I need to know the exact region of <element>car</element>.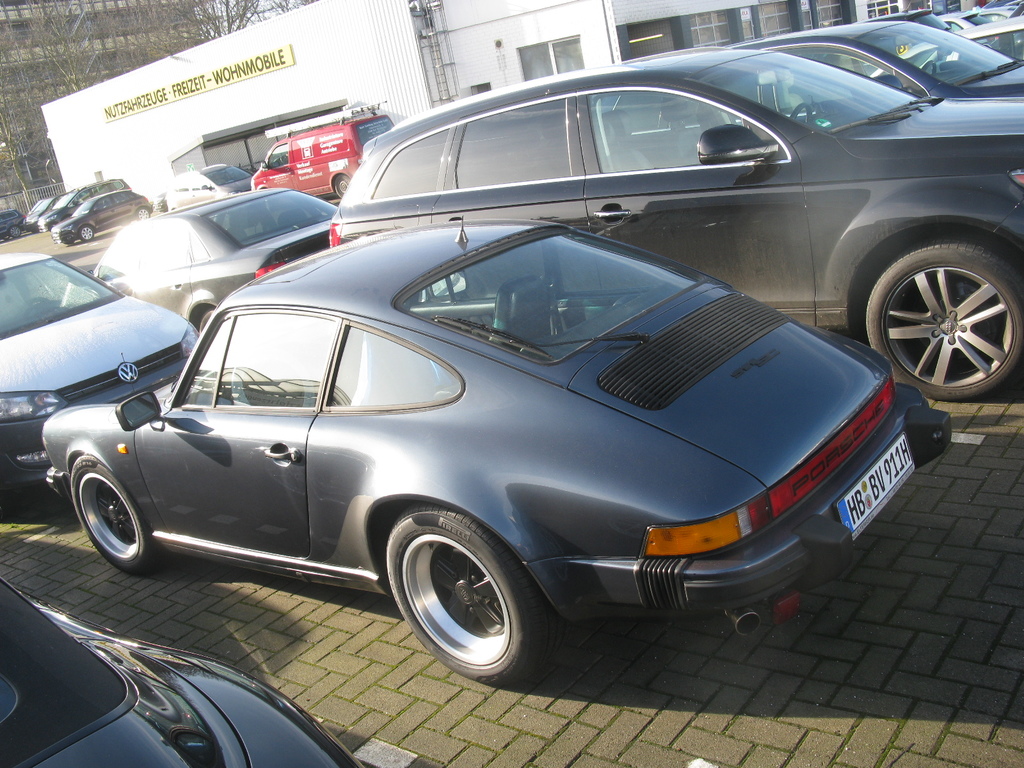
Region: {"left": 164, "top": 169, "right": 260, "bottom": 209}.
